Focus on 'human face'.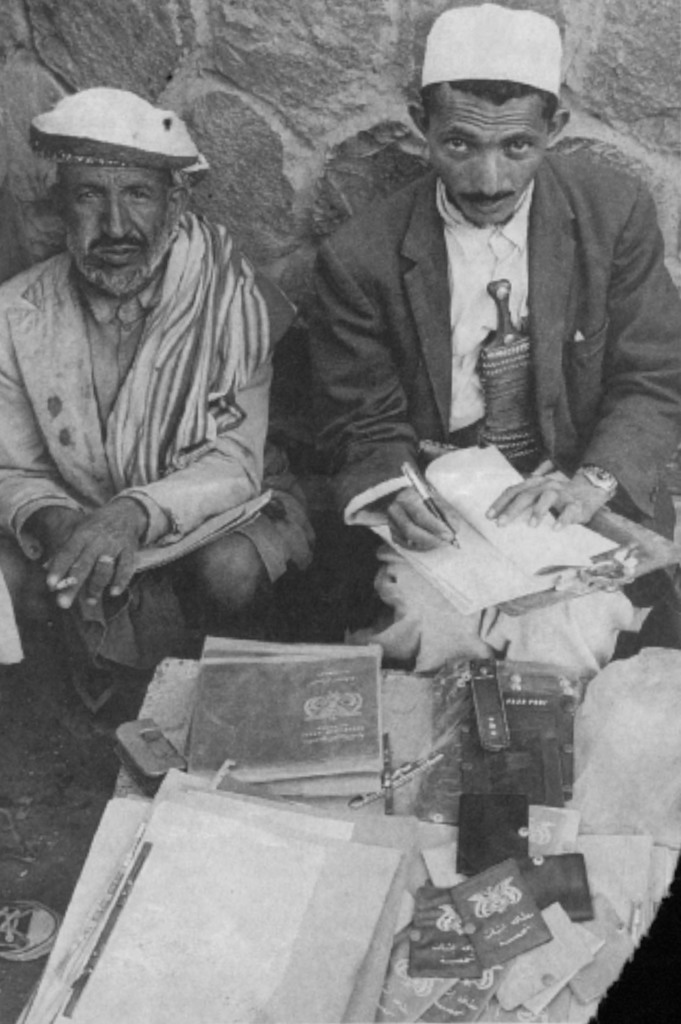
Focused at box(68, 168, 168, 264).
